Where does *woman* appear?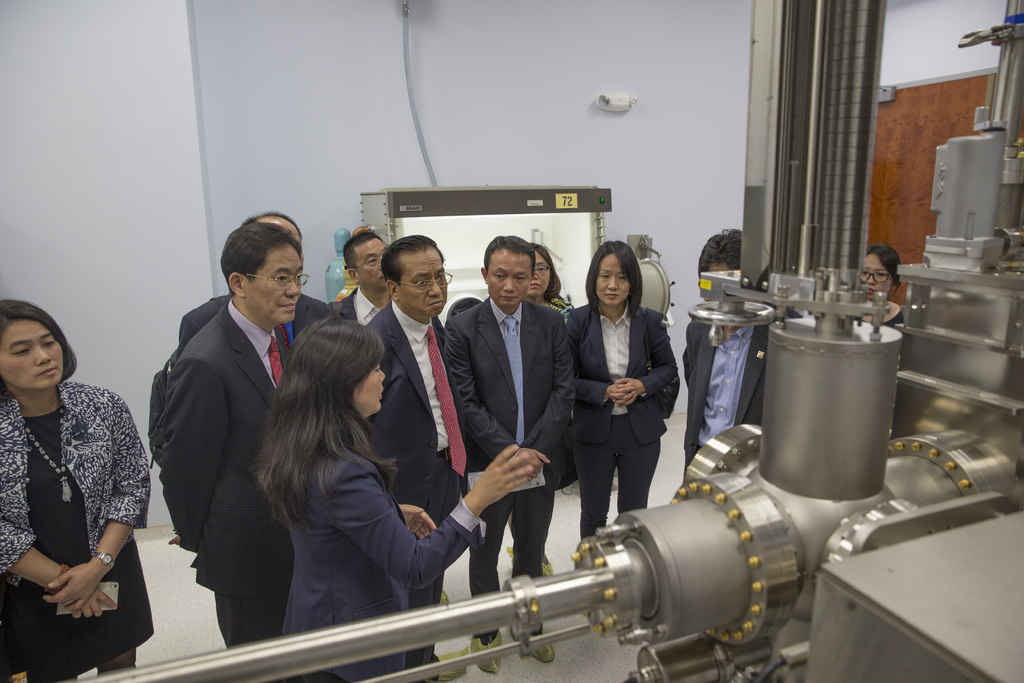
Appears at box(0, 297, 157, 682).
